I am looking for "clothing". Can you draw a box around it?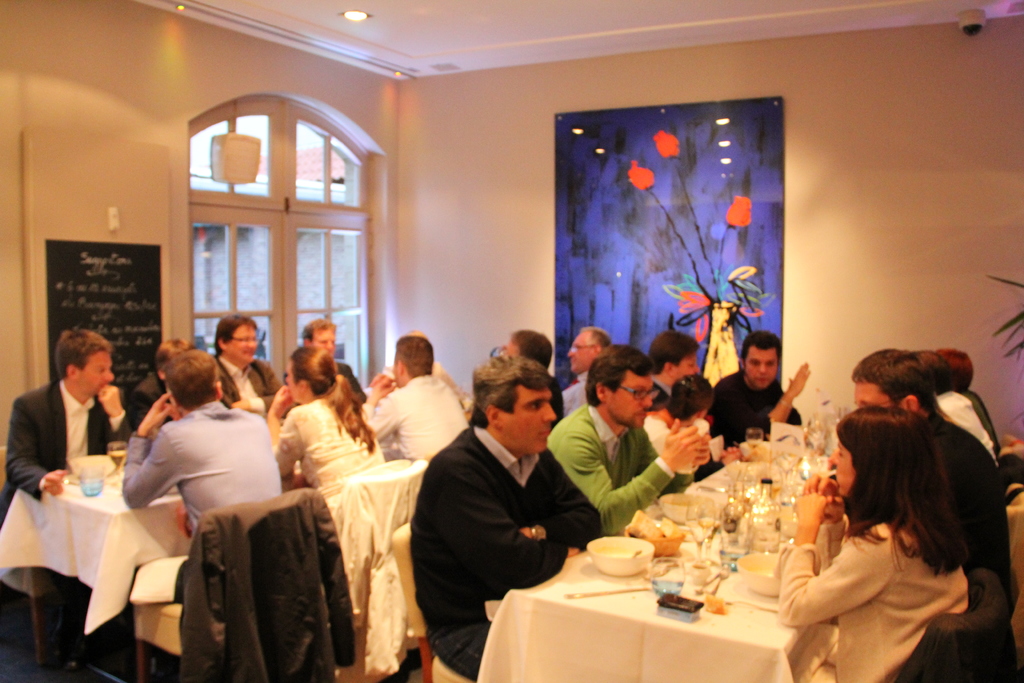
Sure, the bounding box is [left=0, top=378, right=116, bottom=522].
